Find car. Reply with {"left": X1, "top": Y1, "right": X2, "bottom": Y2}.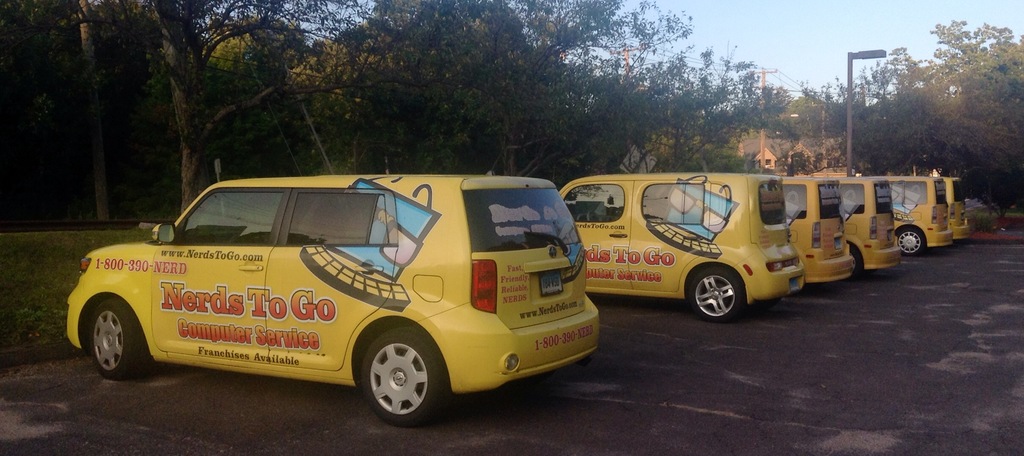
{"left": 559, "top": 173, "right": 811, "bottom": 322}.
